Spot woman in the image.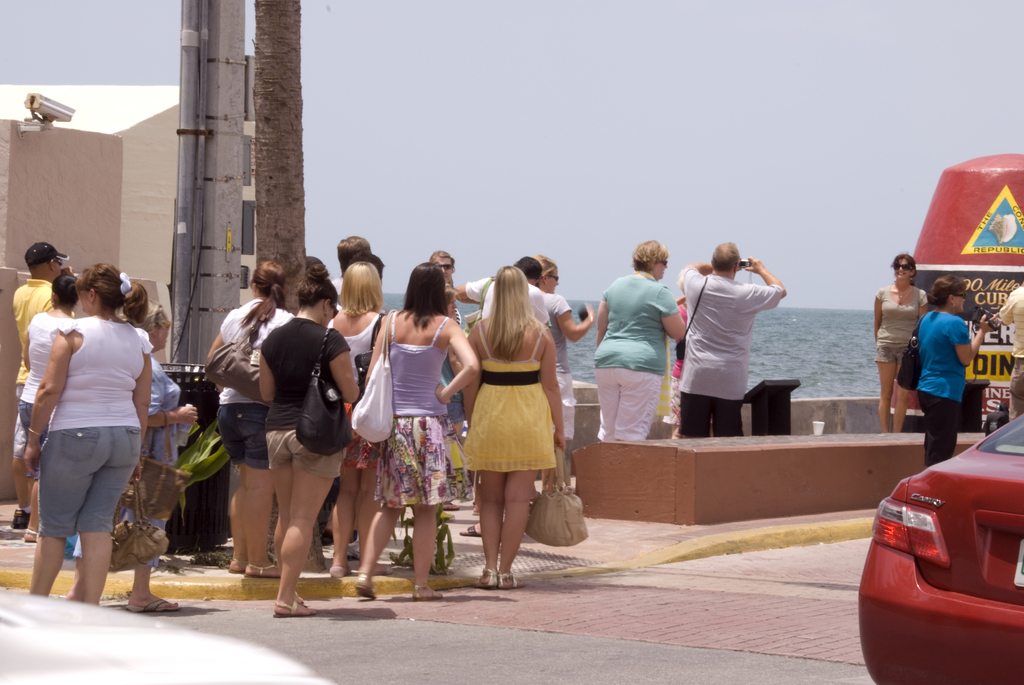
woman found at bbox=[328, 256, 391, 577].
